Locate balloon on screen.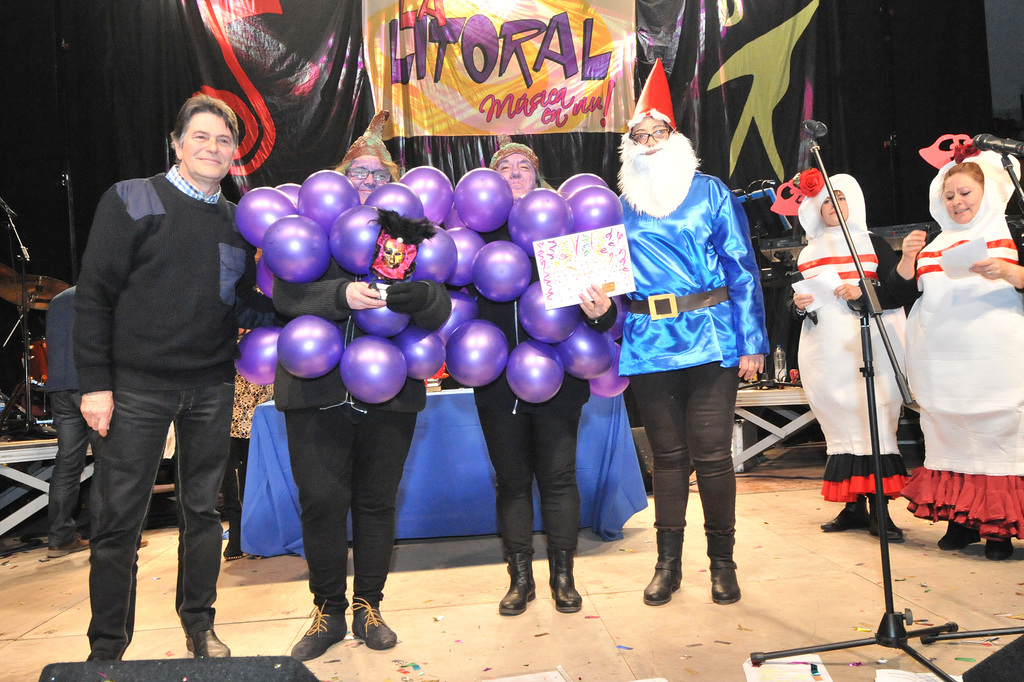
On screen at detection(367, 182, 426, 226).
